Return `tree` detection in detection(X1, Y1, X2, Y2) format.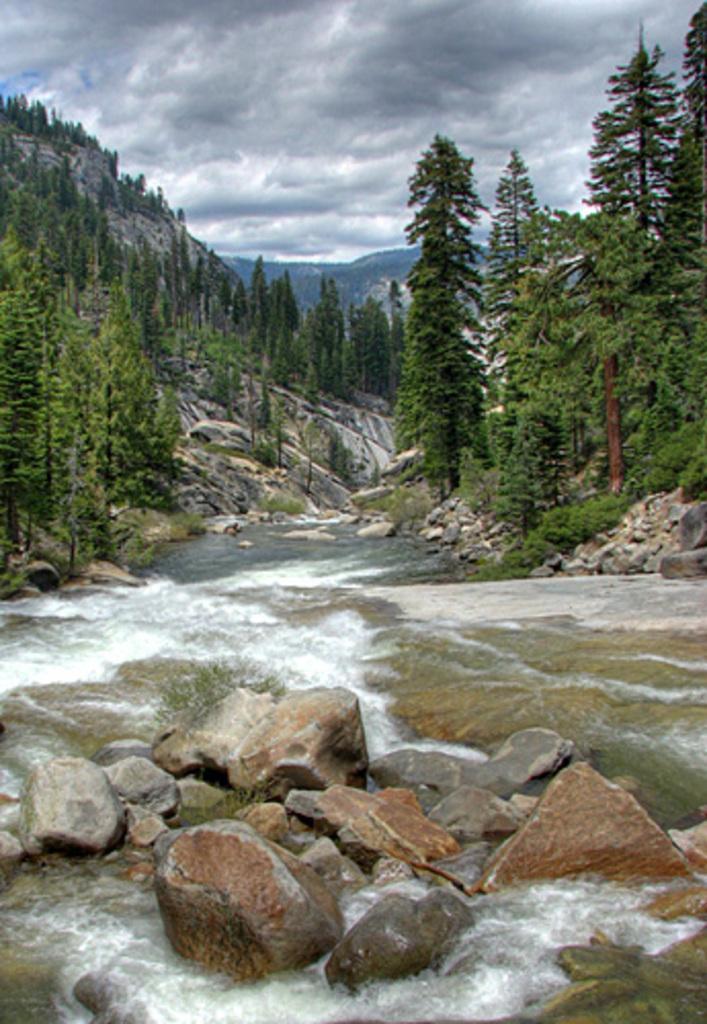
detection(391, 104, 518, 500).
